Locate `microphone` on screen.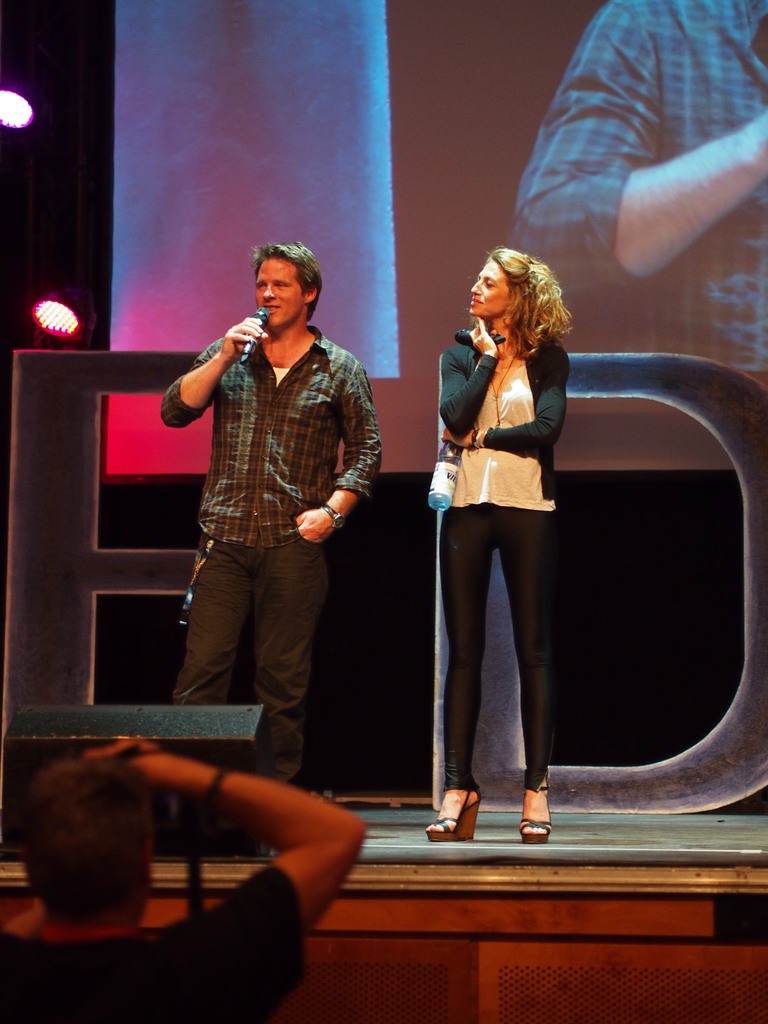
On screen at (left=239, top=306, right=269, bottom=365).
